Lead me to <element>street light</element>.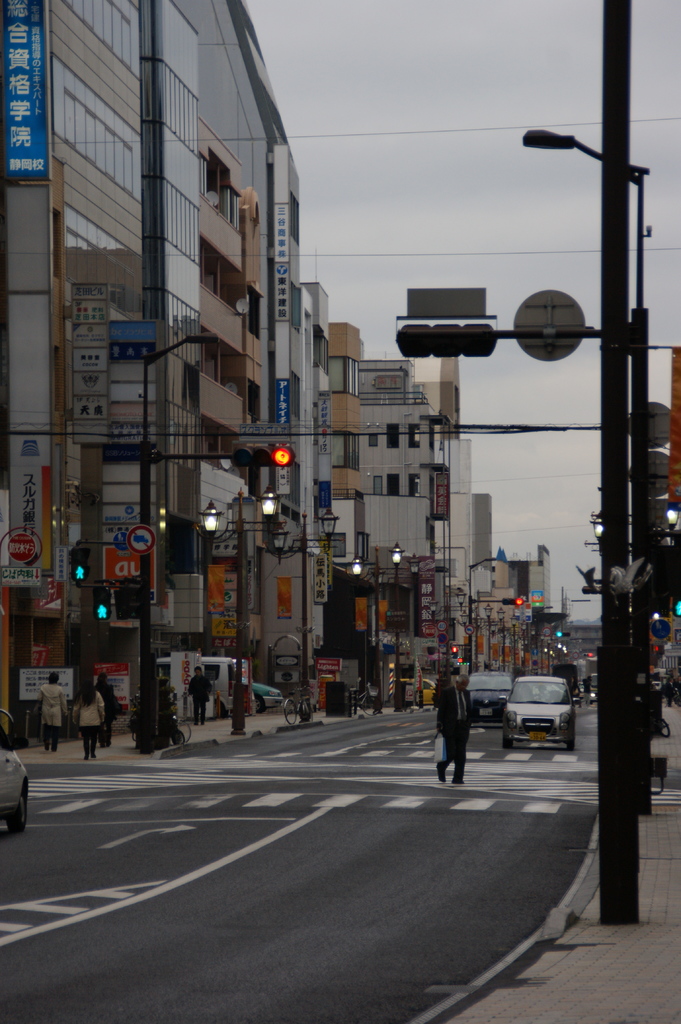
Lead to region(510, 614, 515, 666).
